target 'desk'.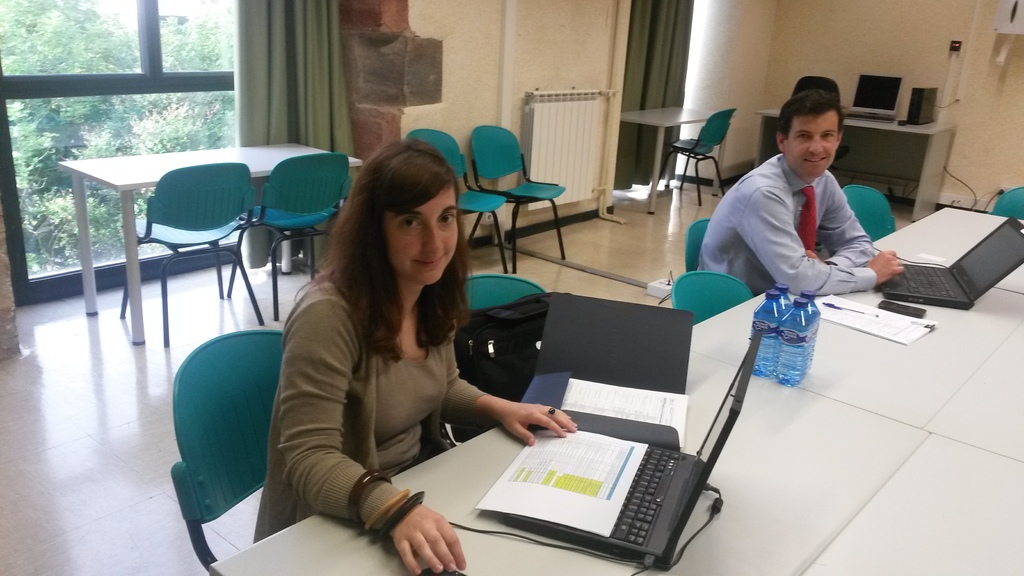
Target region: box(214, 202, 1023, 575).
